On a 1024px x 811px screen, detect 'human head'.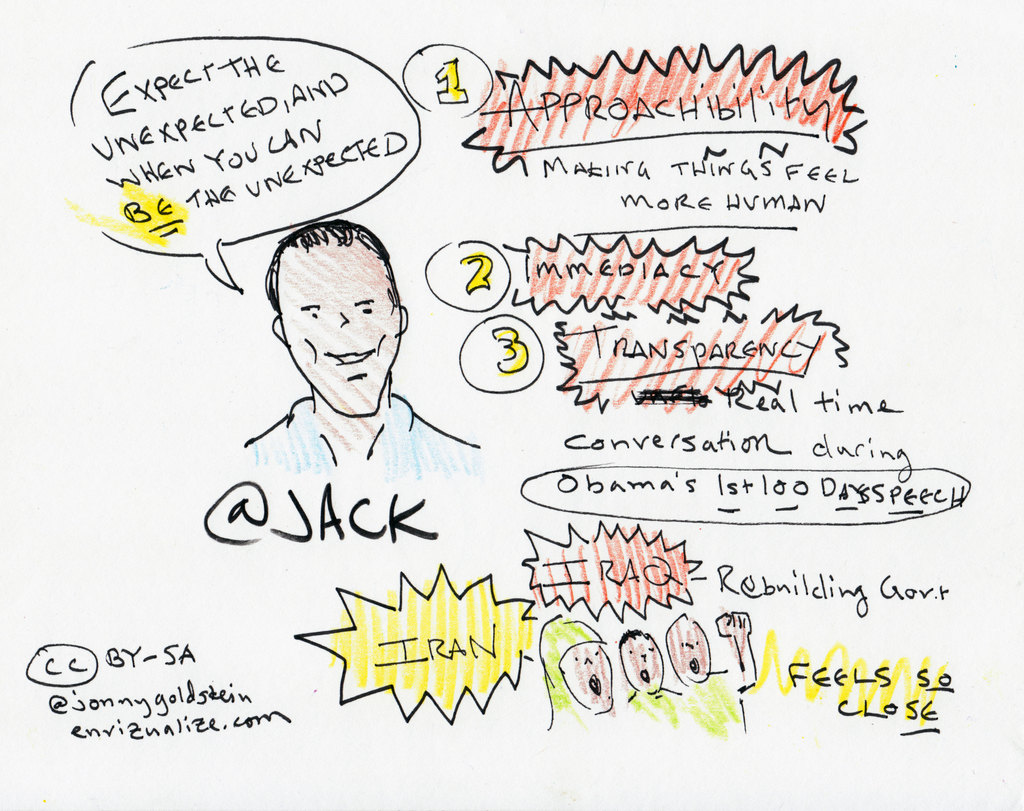
detection(619, 632, 663, 694).
